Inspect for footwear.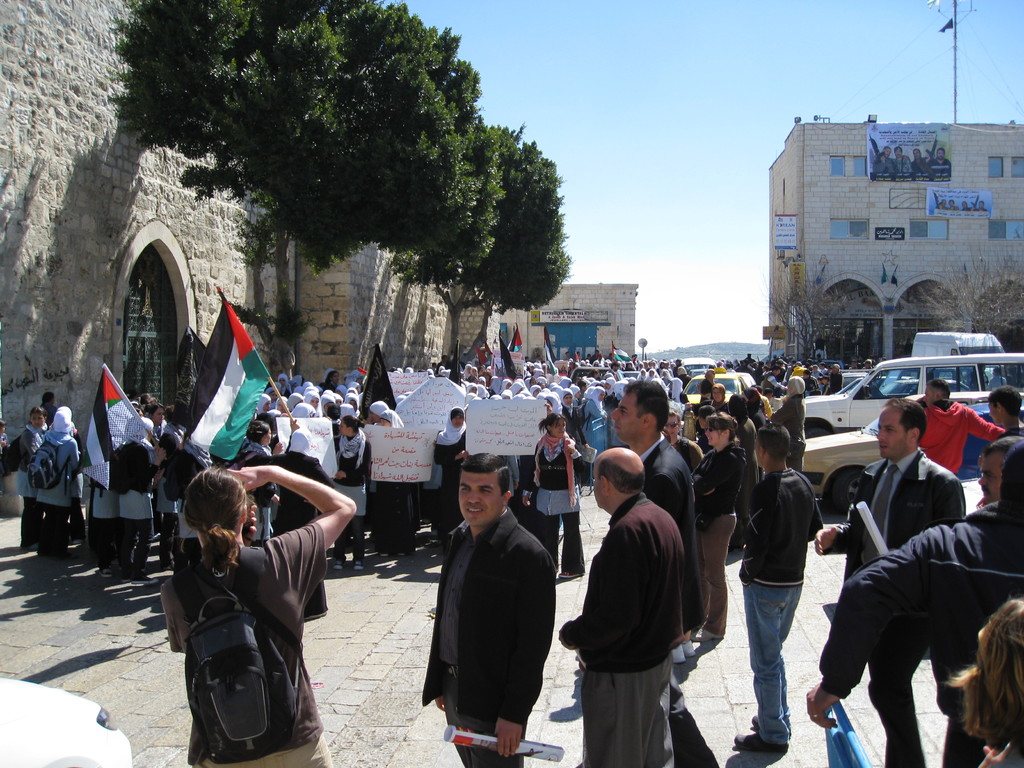
Inspection: [671, 643, 687, 668].
